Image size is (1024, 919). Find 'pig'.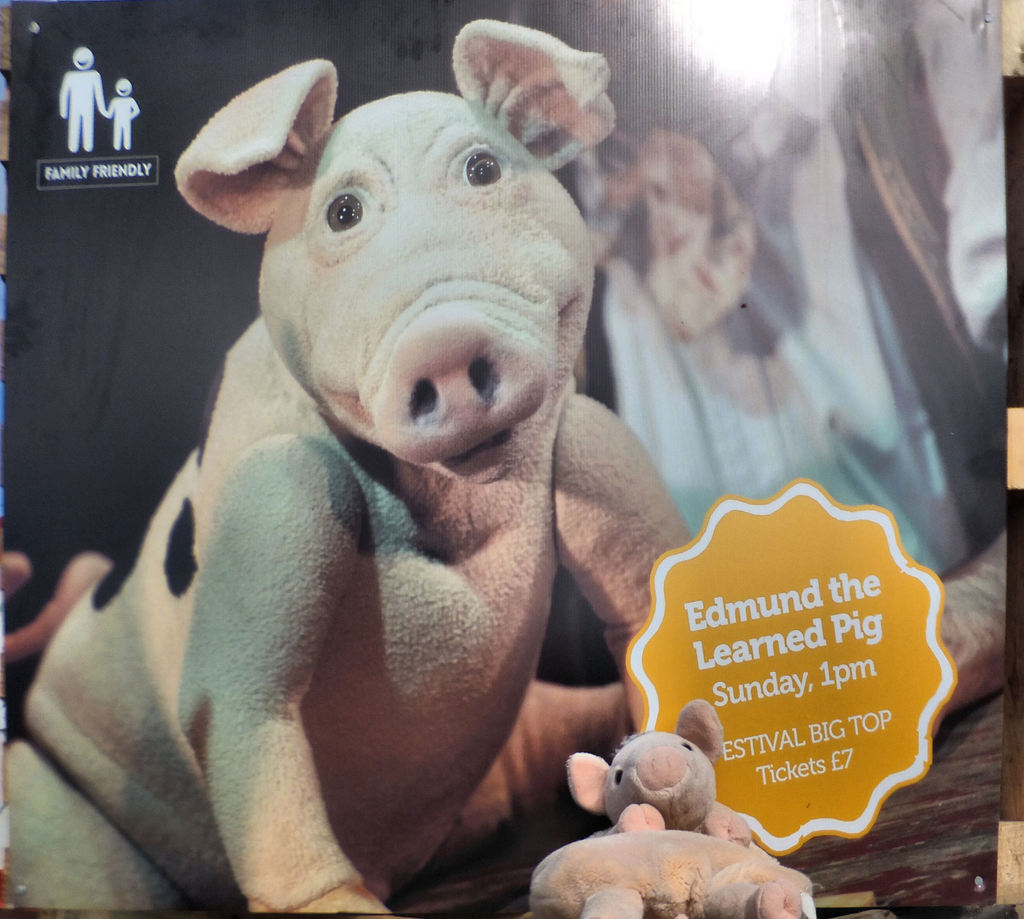
left=529, top=831, right=818, bottom=918.
